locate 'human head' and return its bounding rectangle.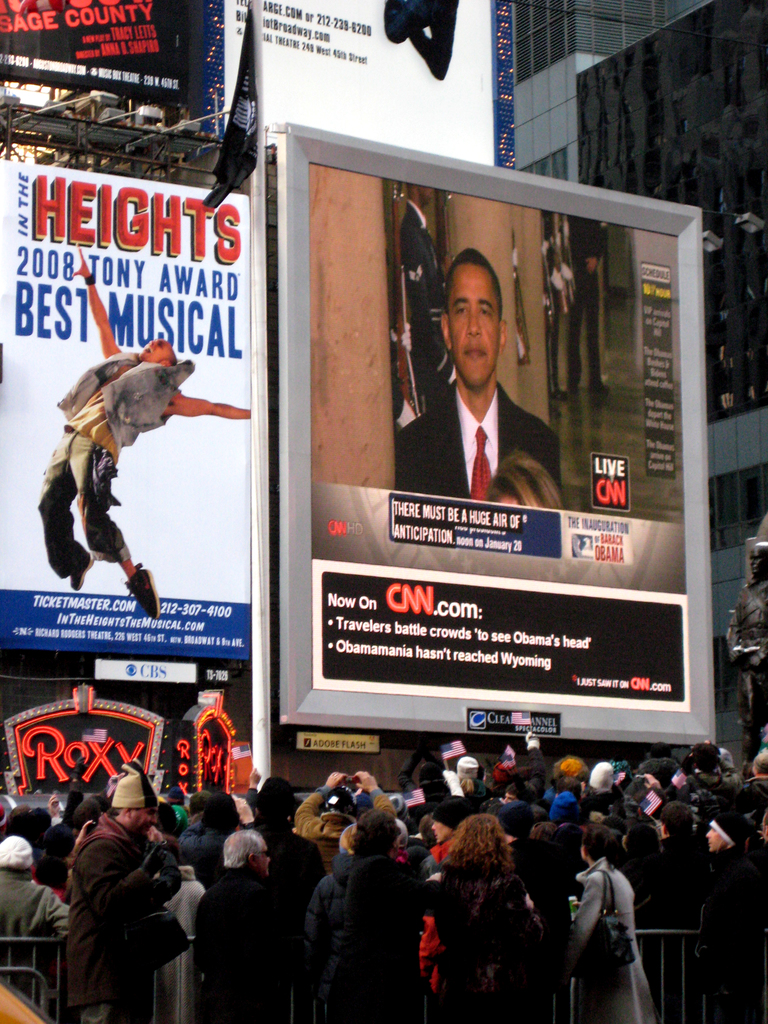
bbox=(689, 742, 723, 772).
